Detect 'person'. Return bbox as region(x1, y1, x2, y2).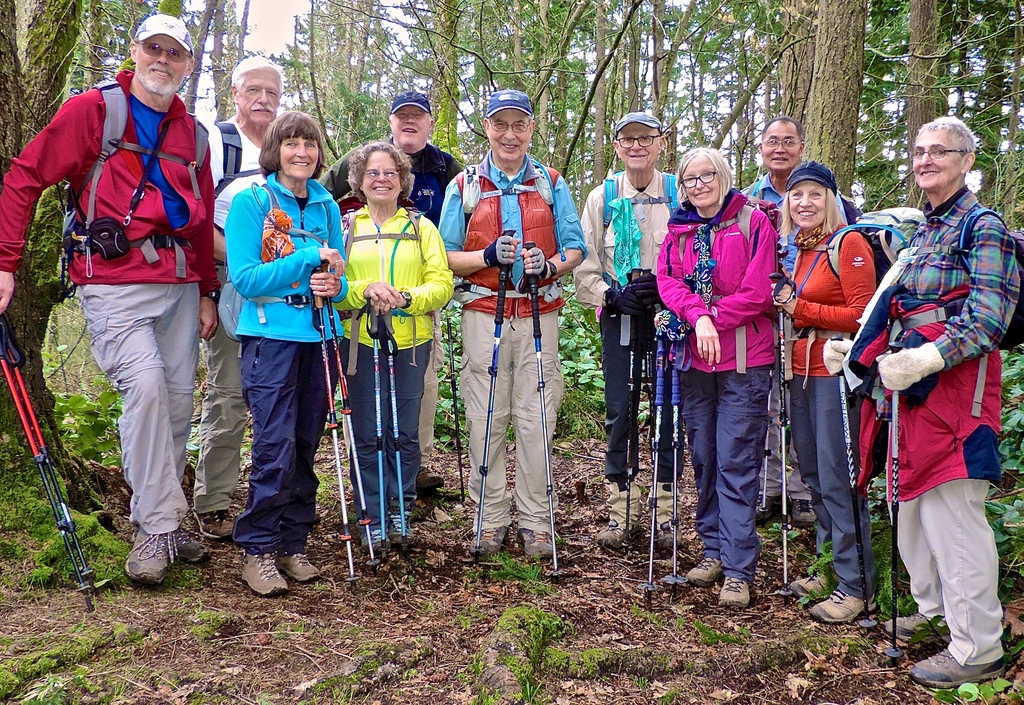
region(333, 141, 460, 577).
